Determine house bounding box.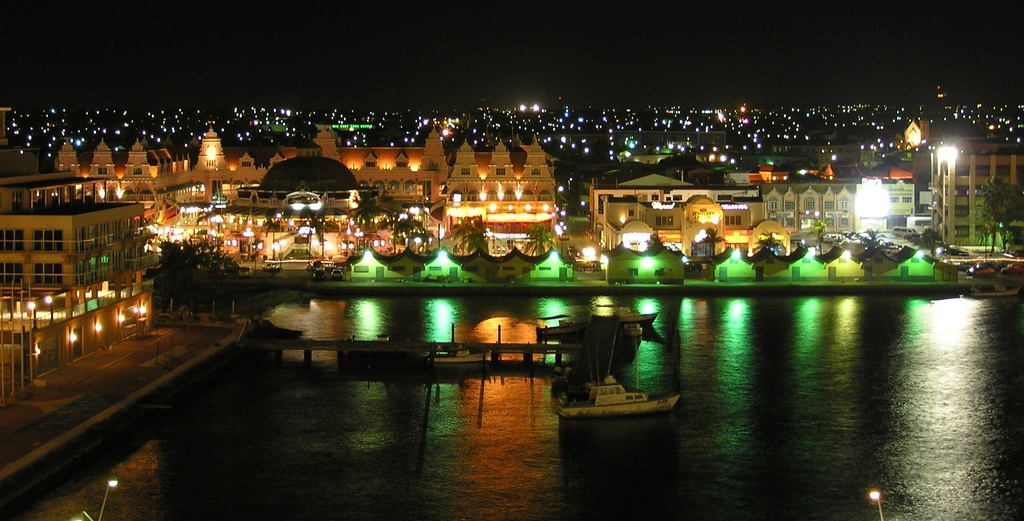
Determined: (929, 137, 1023, 248).
